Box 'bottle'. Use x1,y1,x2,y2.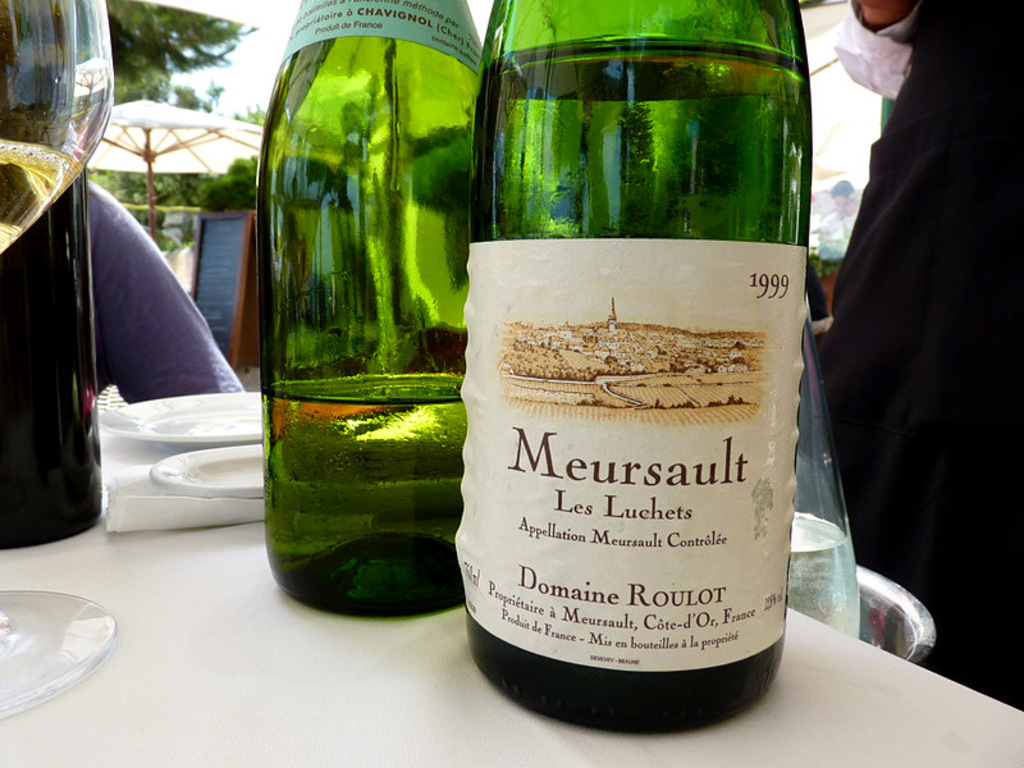
440,15,813,733.
